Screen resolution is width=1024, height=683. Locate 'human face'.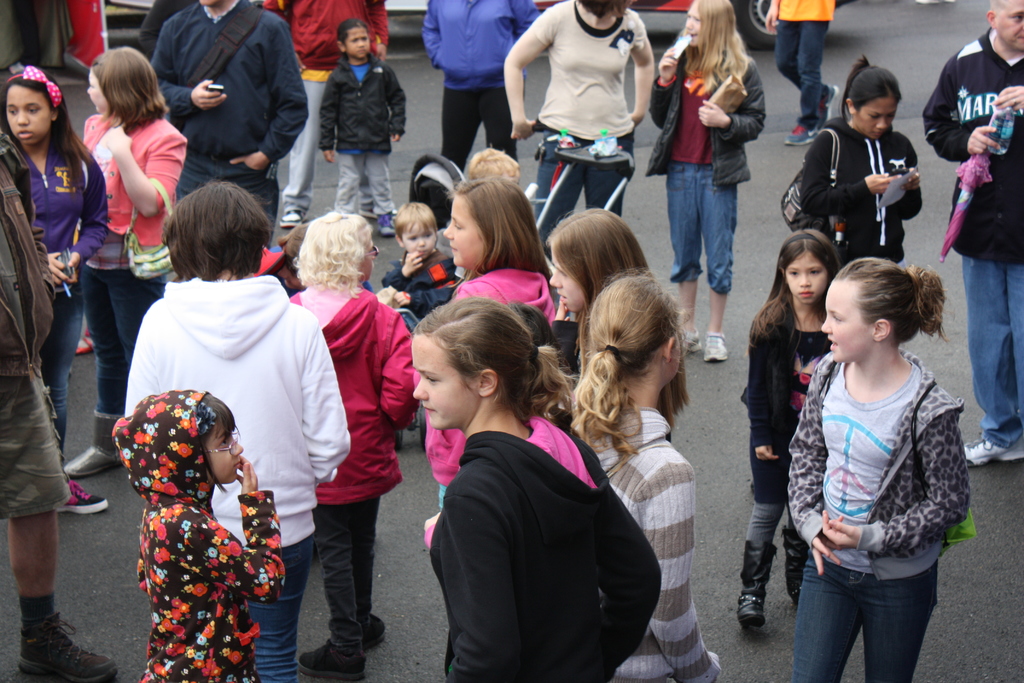
<box>685,8,706,45</box>.
